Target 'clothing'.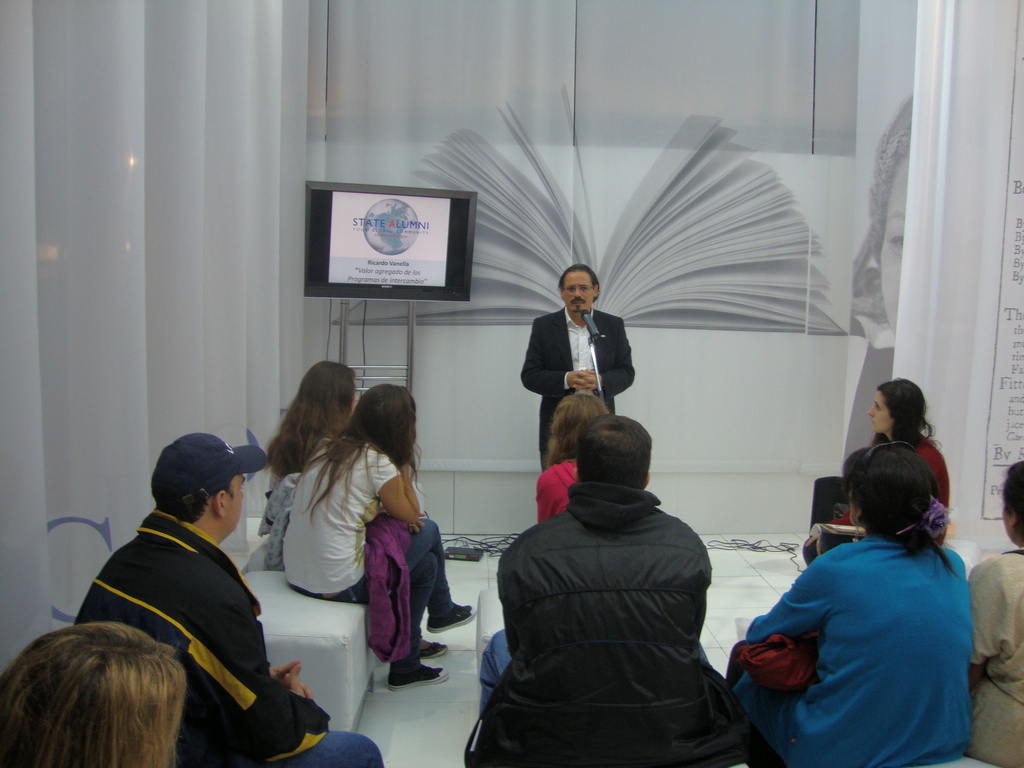
Target region: 280/446/454/659.
